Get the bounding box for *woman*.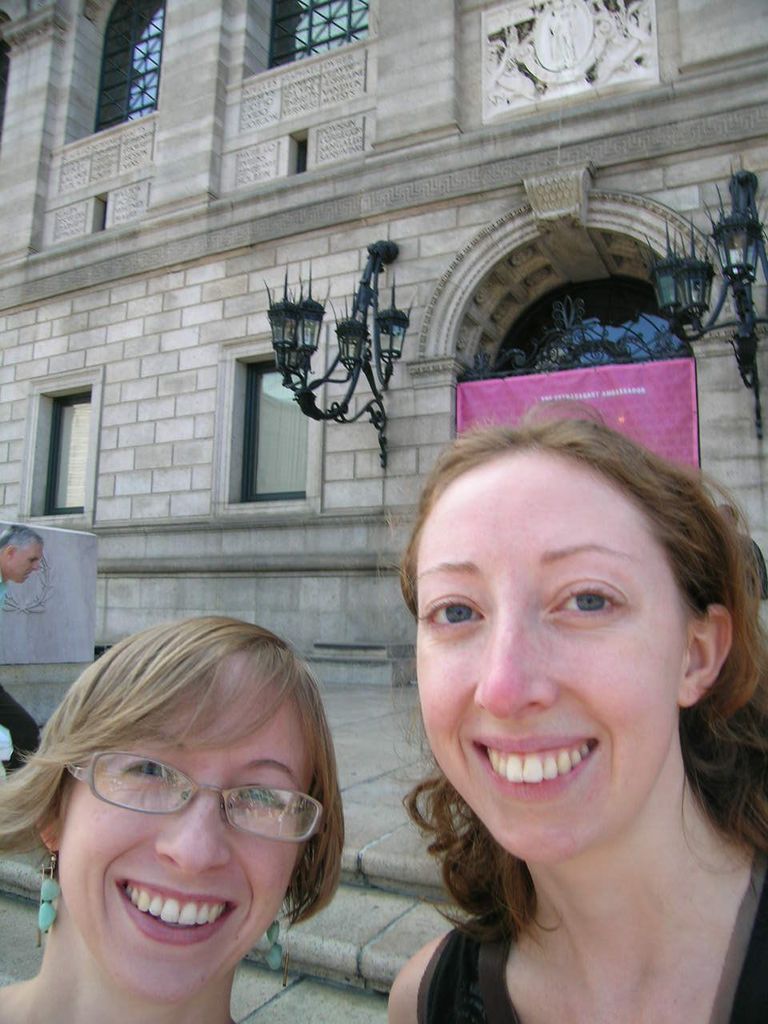
{"x1": 0, "y1": 614, "x2": 341, "y2": 1023}.
